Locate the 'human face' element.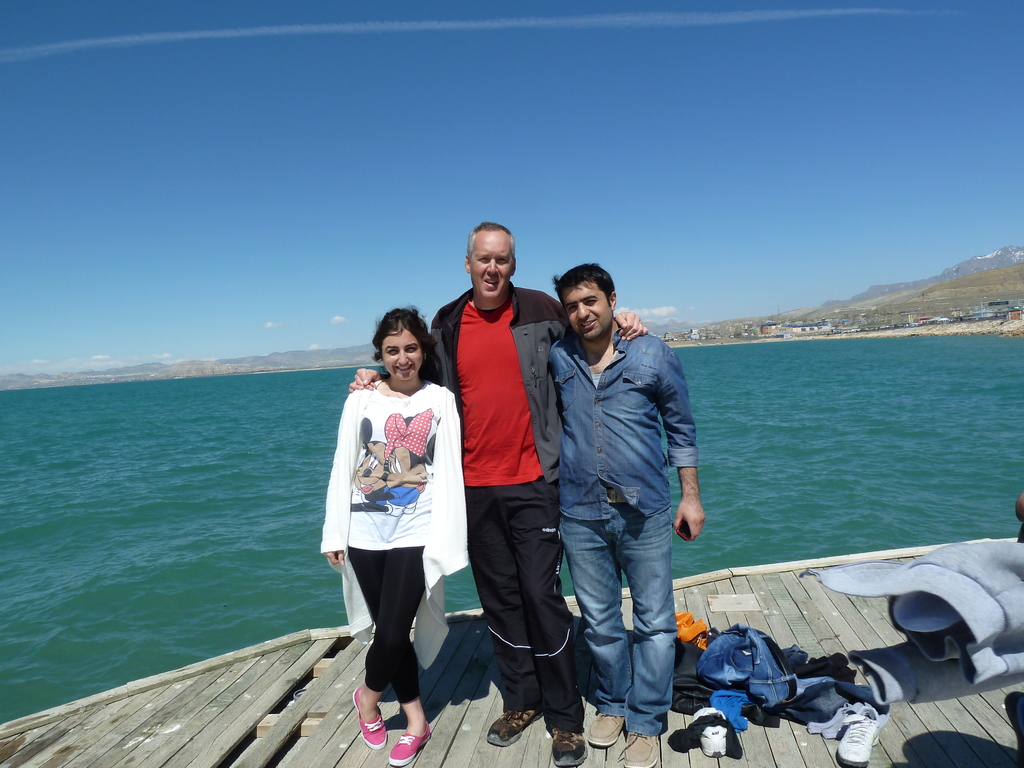
Element bbox: [x1=571, y1=281, x2=614, y2=347].
